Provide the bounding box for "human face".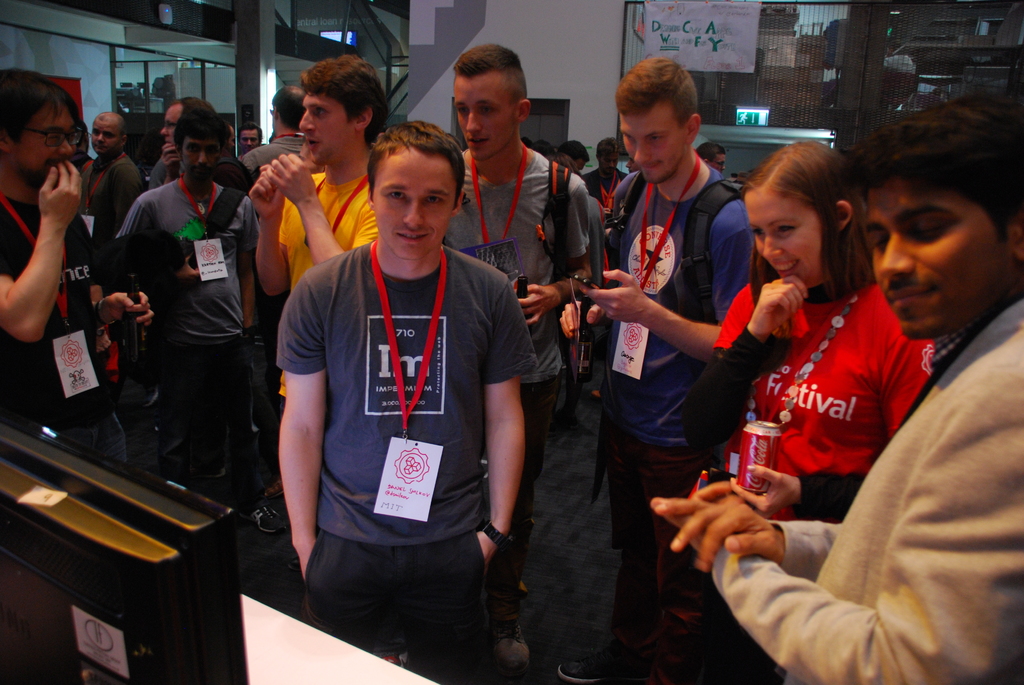
x1=298, y1=90, x2=356, y2=164.
